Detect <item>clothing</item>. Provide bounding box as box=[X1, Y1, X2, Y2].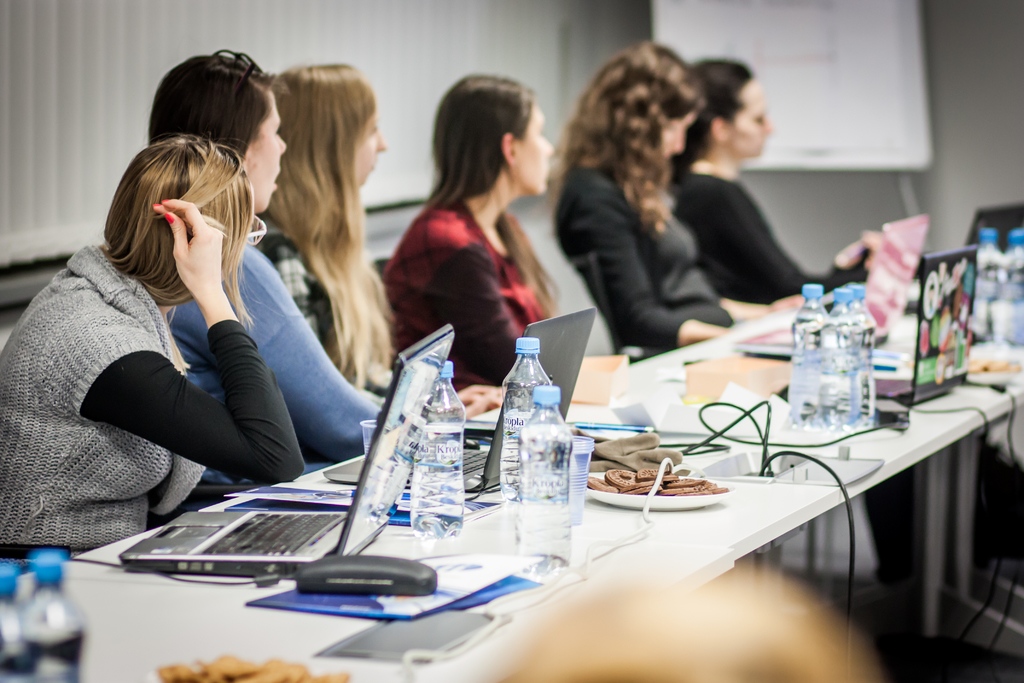
box=[163, 215, 381, 514].
